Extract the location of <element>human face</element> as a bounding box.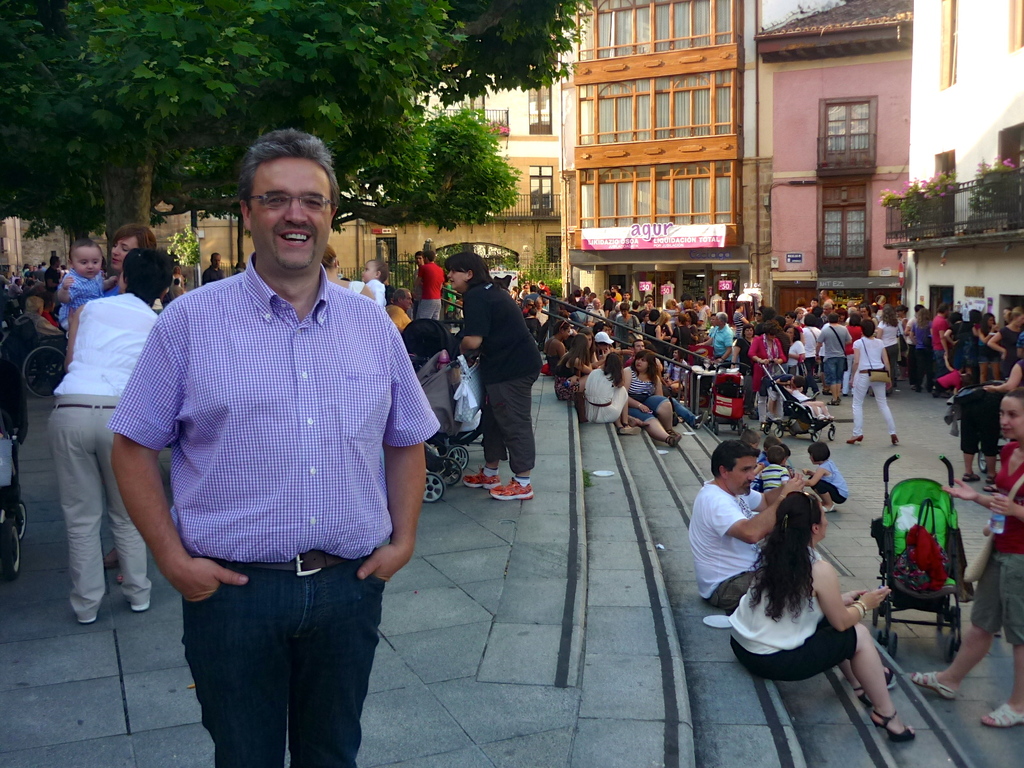
rect(841, 314, 845, 321).
